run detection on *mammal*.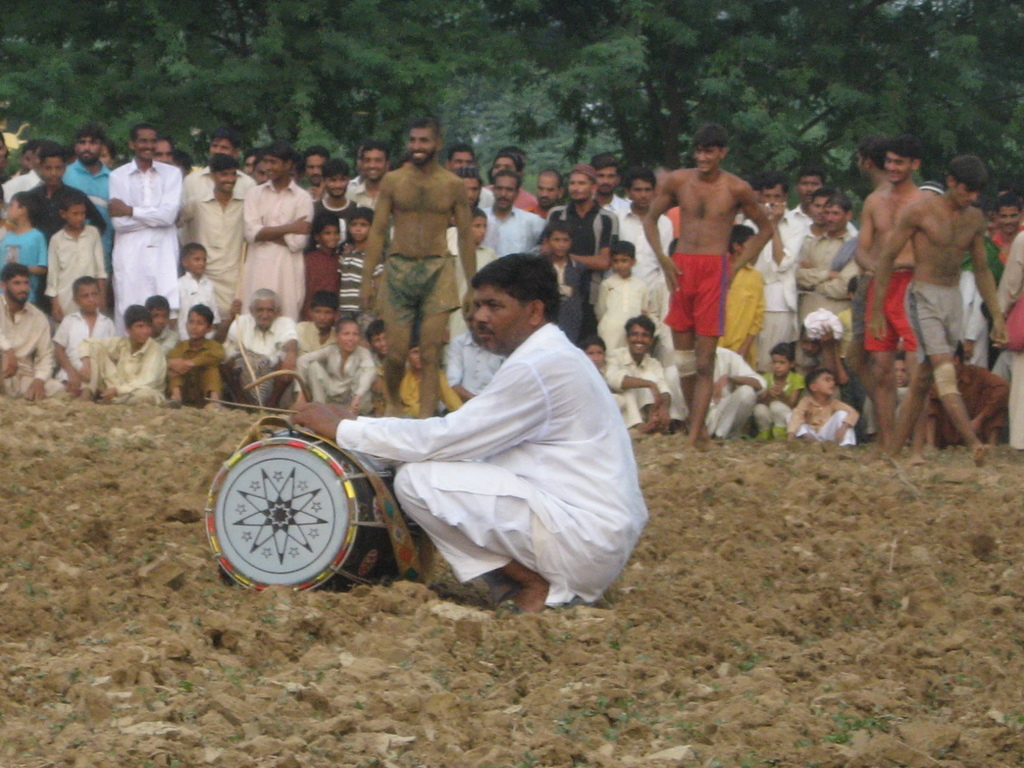
Result: [left=12, top=145, right=36, bottom=171].
